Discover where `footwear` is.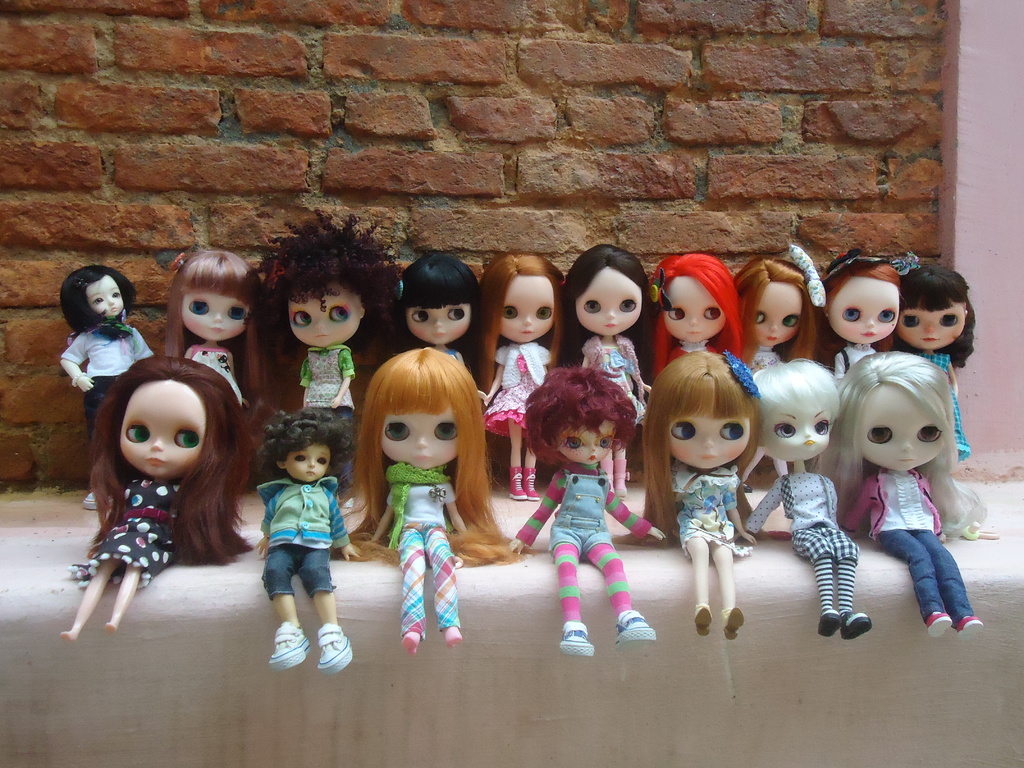
Discovered at 837,610,870,639.
